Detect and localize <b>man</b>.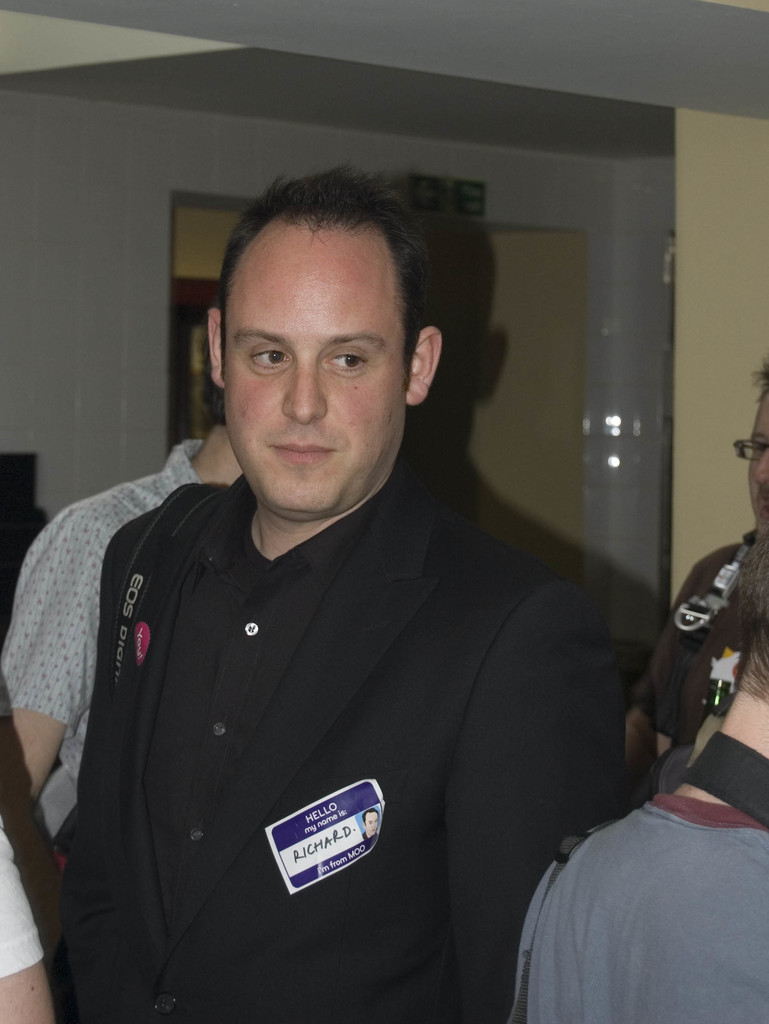
Localized at x1=652, y1=359, x2=768, y2=762.
